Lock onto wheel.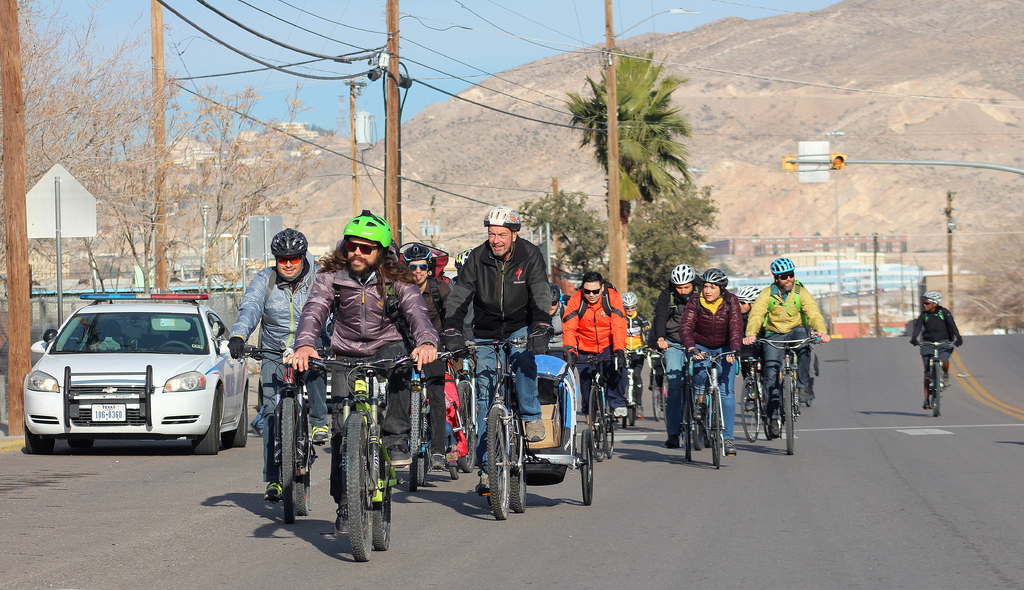
Locked: <region>486, 407, 511, 522</region>.
